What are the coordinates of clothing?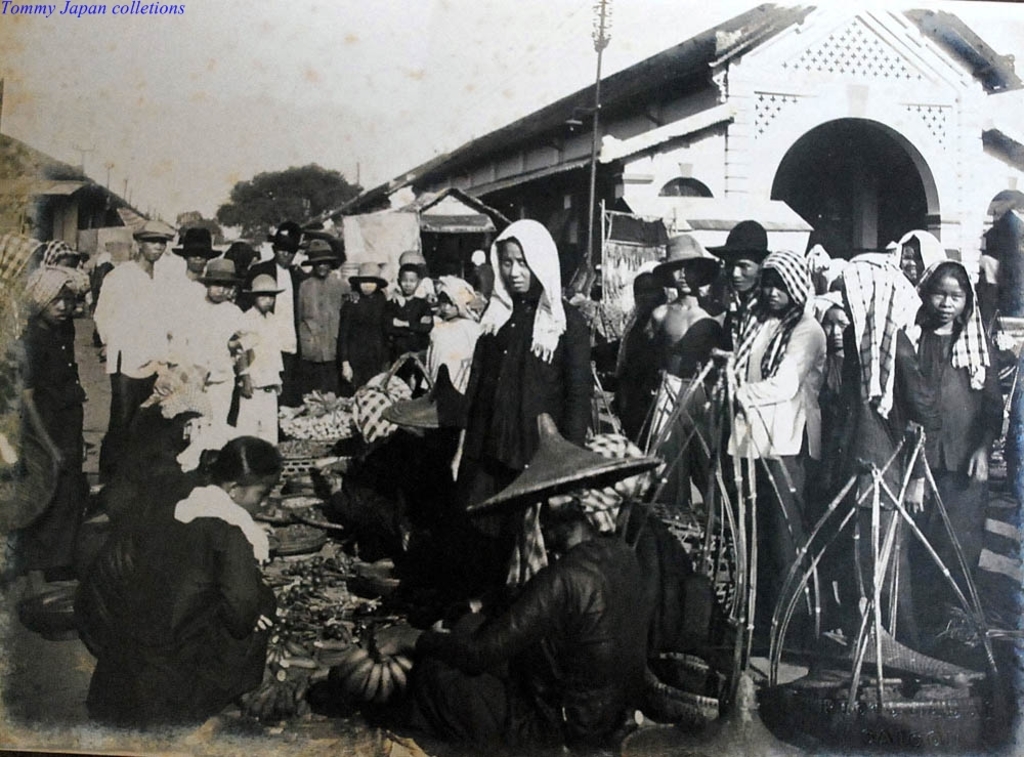
l=897, t=314, r=1009, b=622.
